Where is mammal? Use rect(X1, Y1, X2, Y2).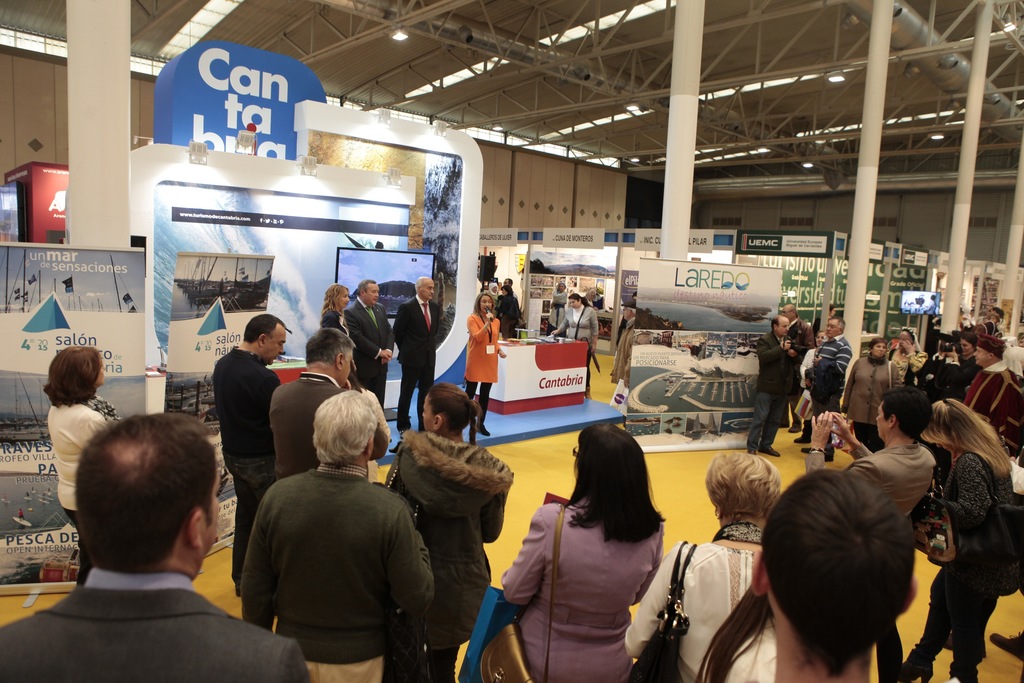
rect(504, 278, 521, 304).
